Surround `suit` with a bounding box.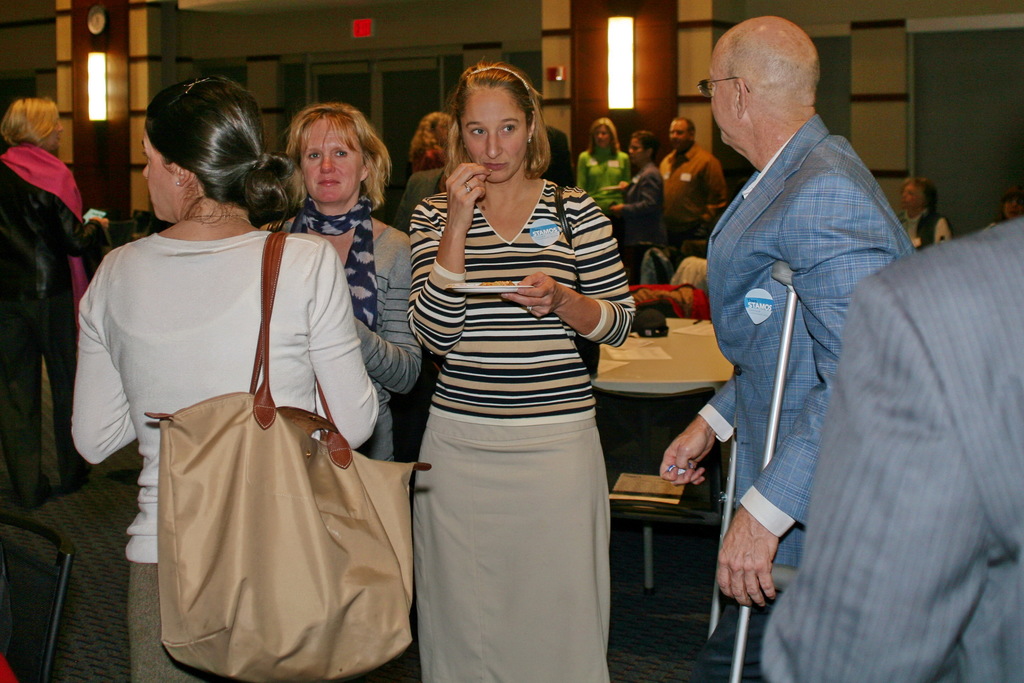
<region>706, 117, 915, 566</region>.
